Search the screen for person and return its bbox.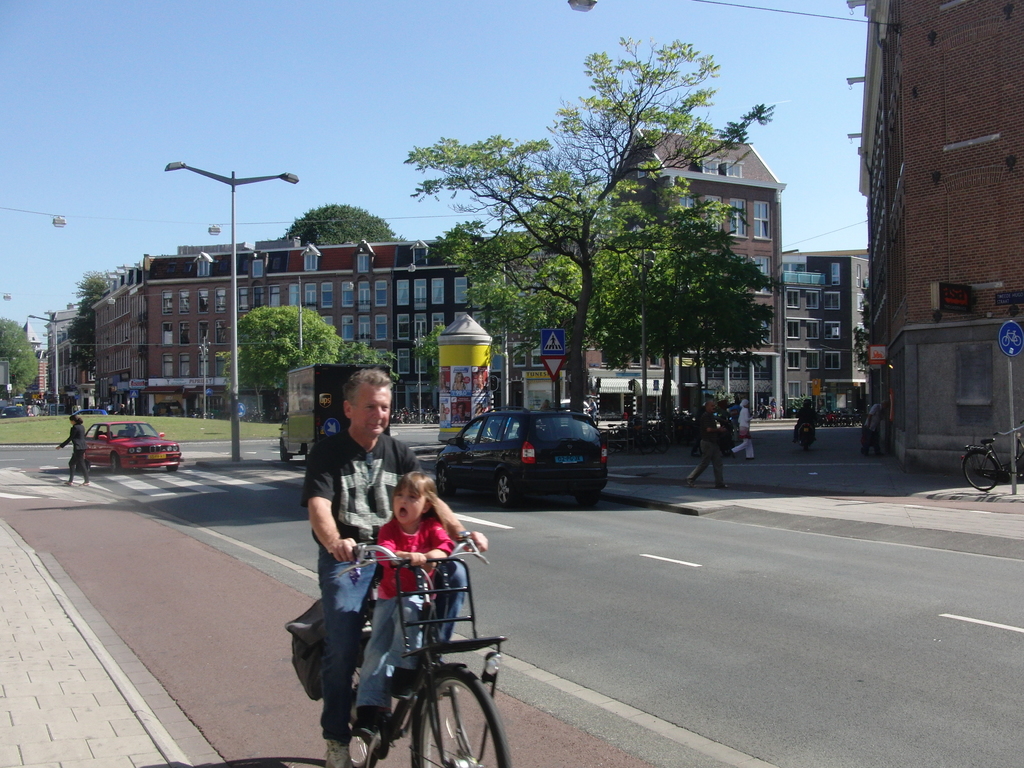
Found: l=770, t=403, r=780, b=424.
